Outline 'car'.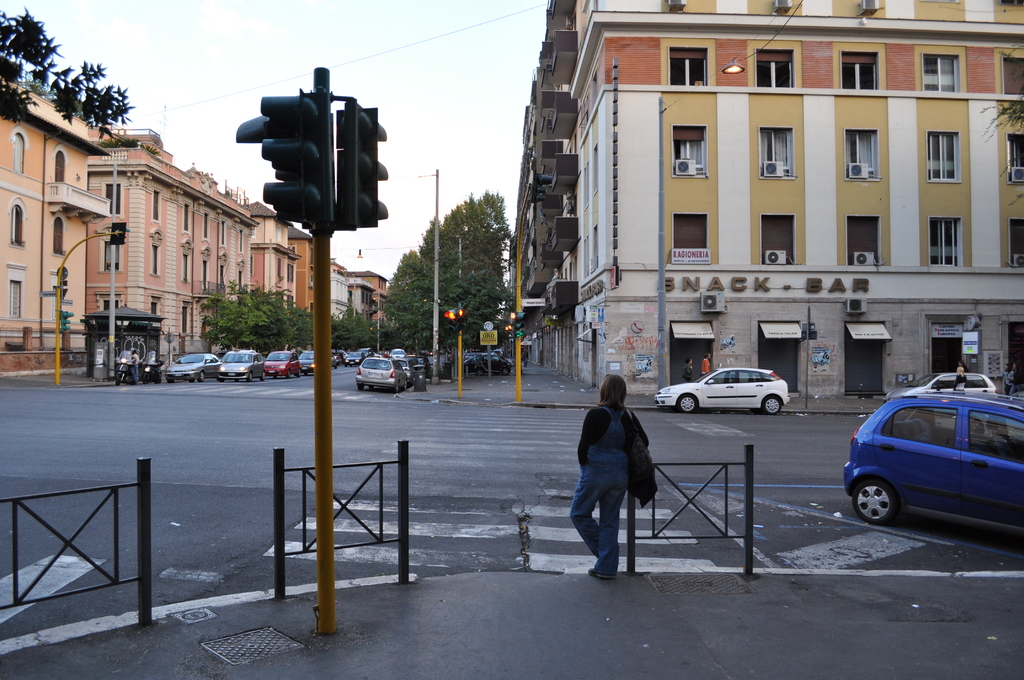
Outline: 328,353,339,367.
